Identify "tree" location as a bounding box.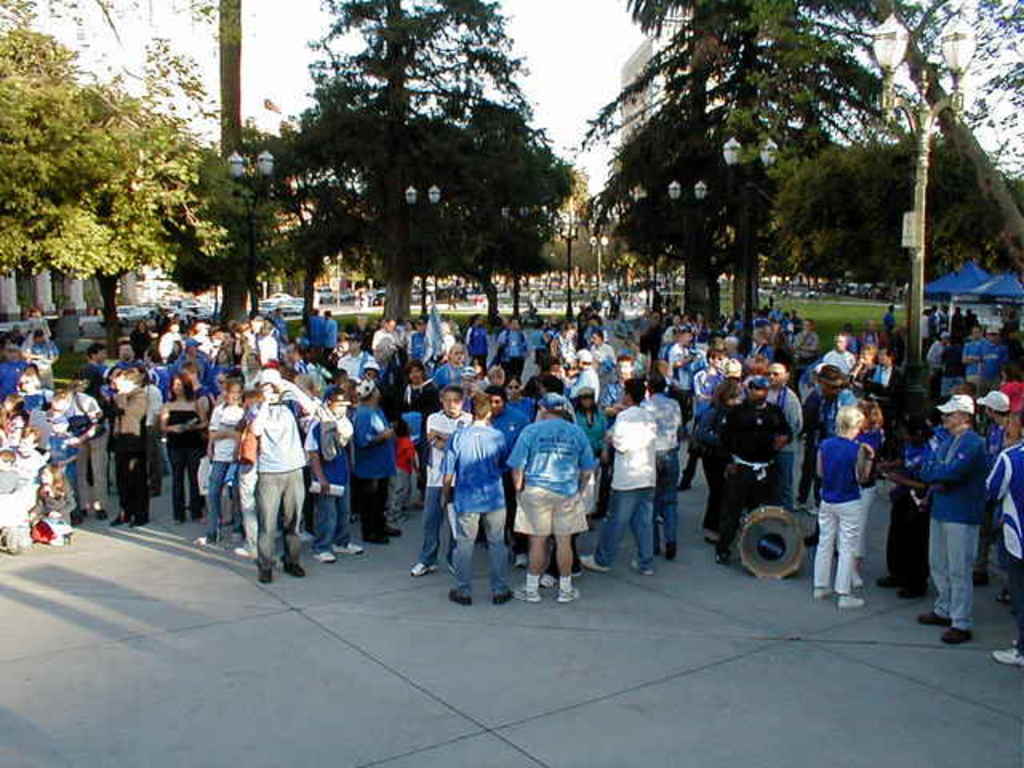
(x1=619, y1=0, x2=910, y2=331).
